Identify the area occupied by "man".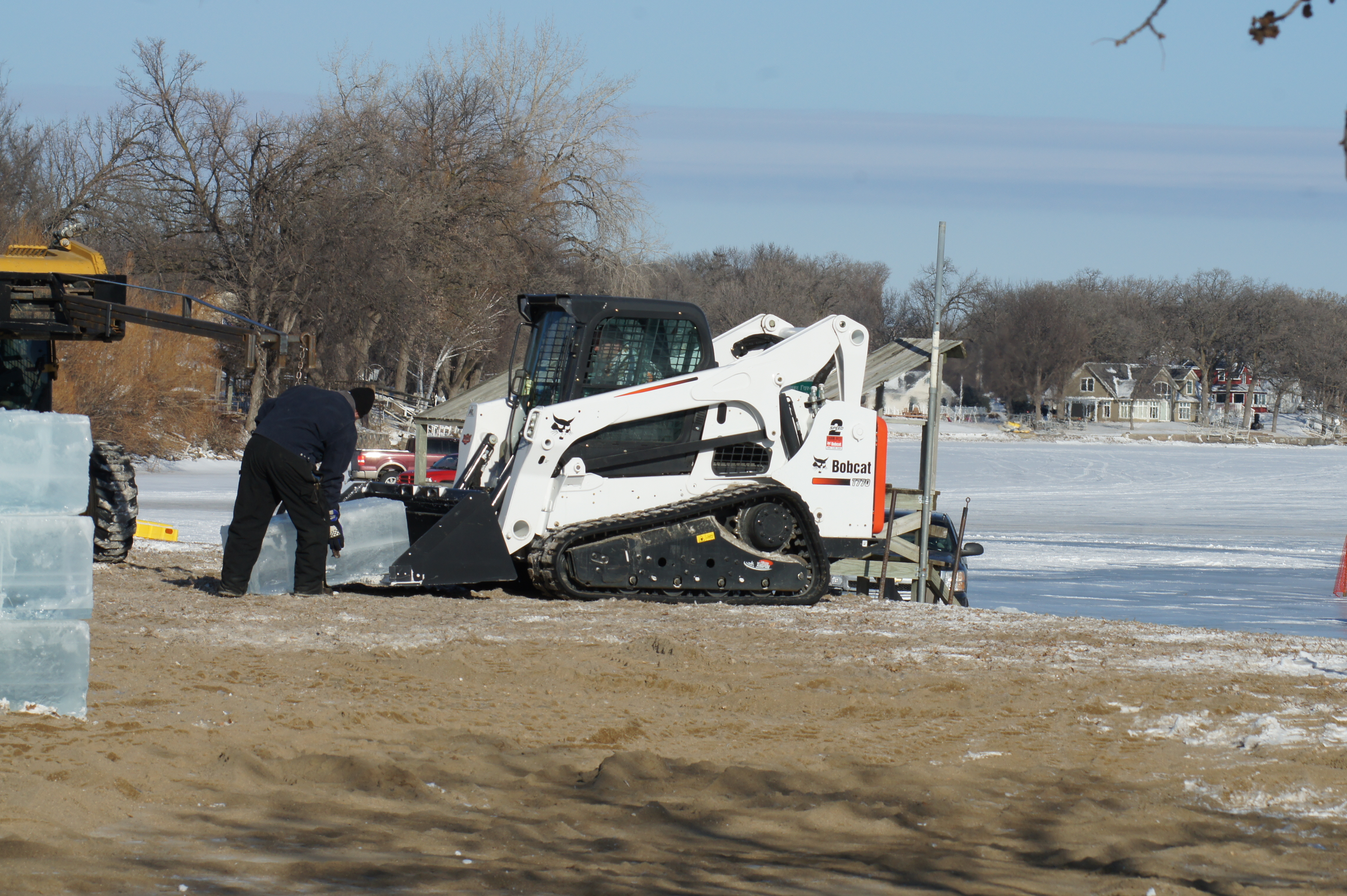
Area: <bbox>65, 103, 106, 178</bbox>.
